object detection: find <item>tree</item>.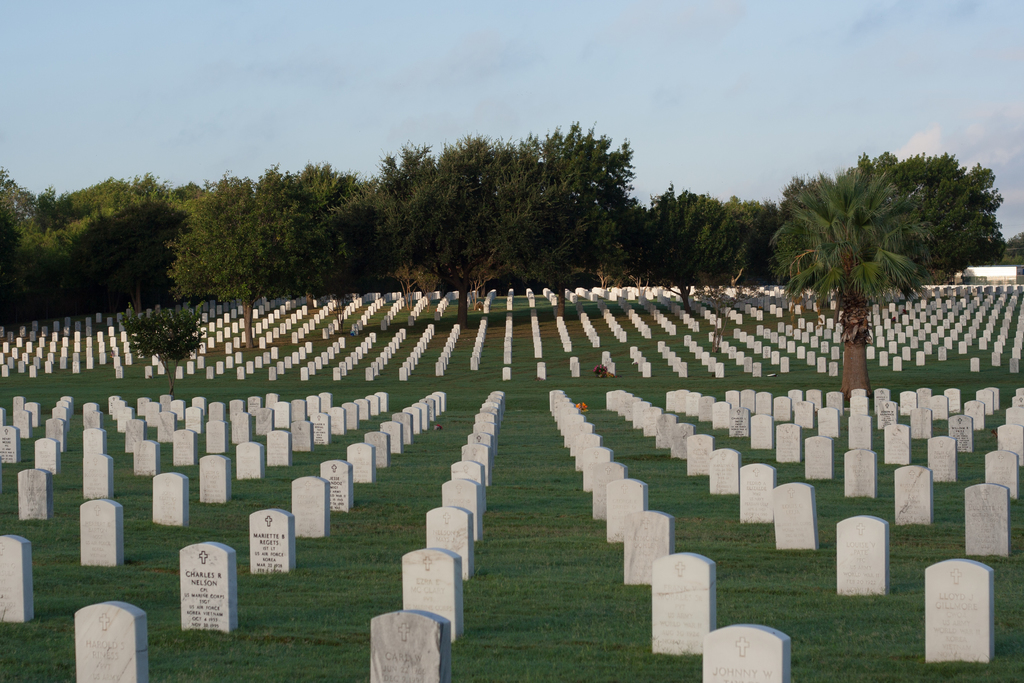
Rect(285, 154, 376, 293).
